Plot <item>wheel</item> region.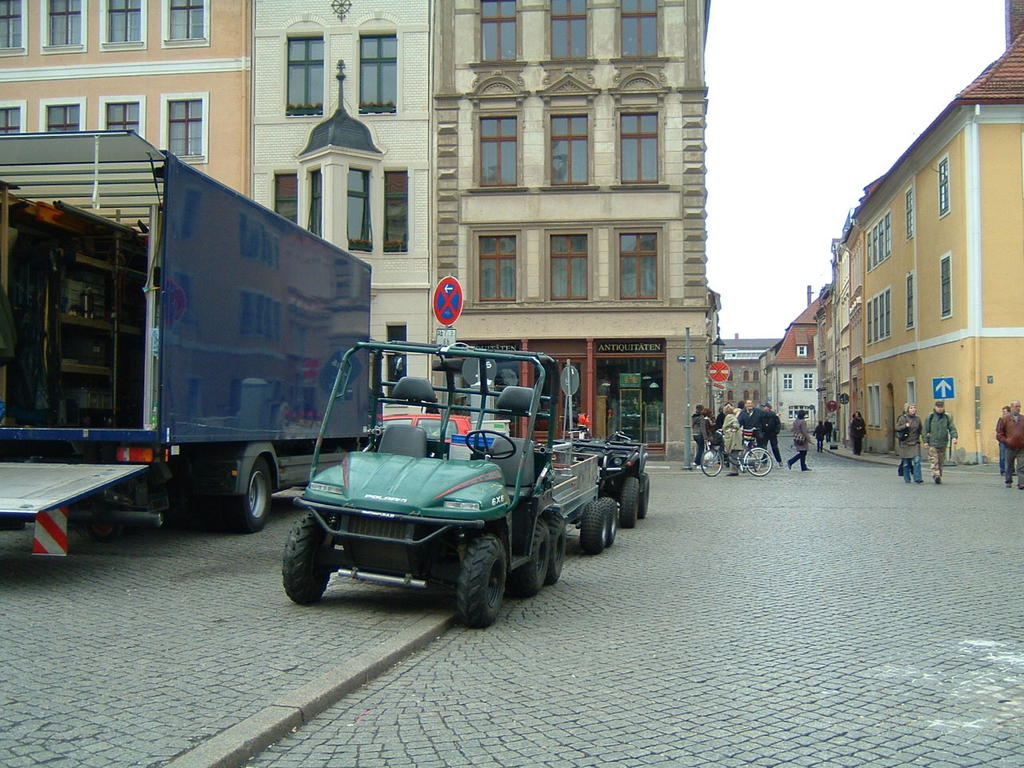
Plotted at [701,450,722,477].
